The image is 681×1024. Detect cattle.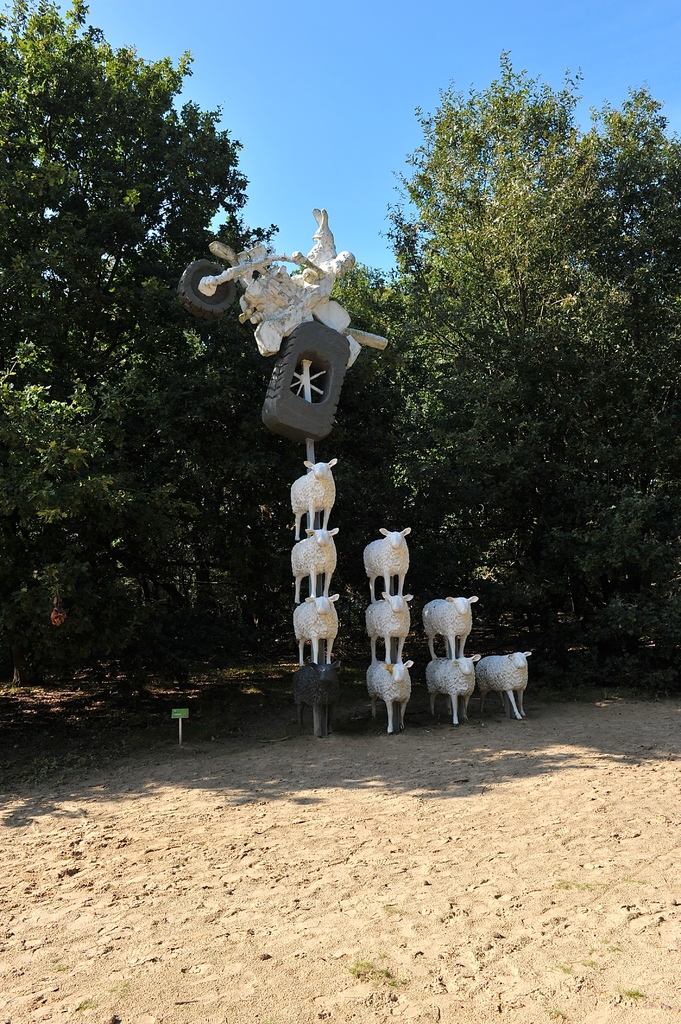
Detection: (293, 662, 339, 736).
